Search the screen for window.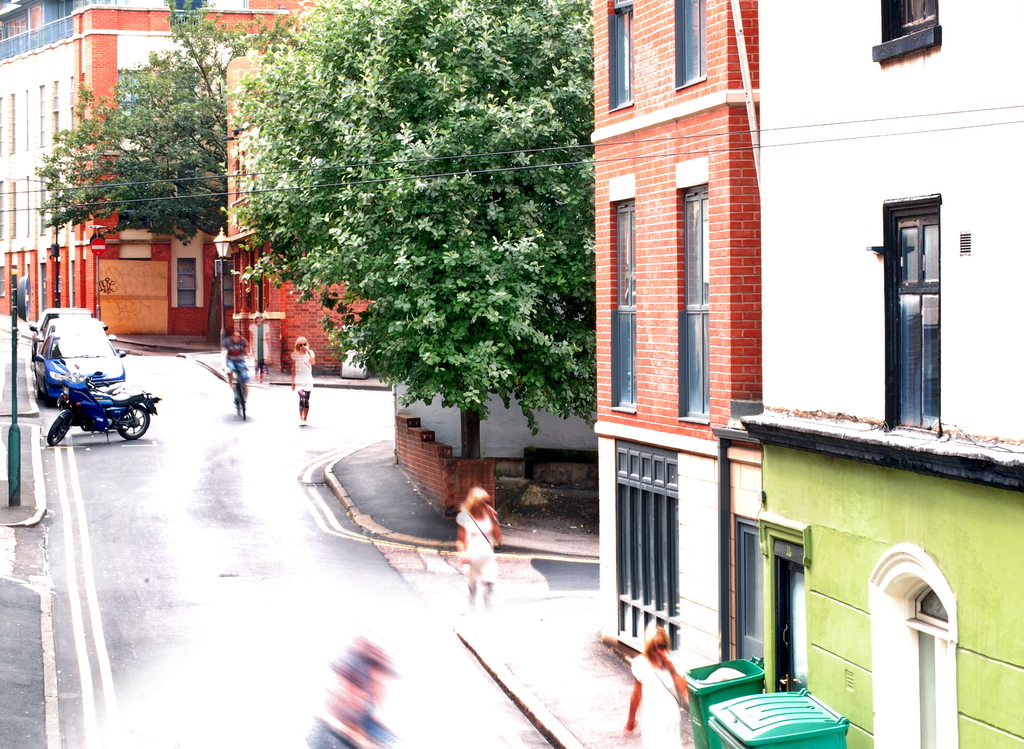
Found at box(168, 0, 210, 36).
